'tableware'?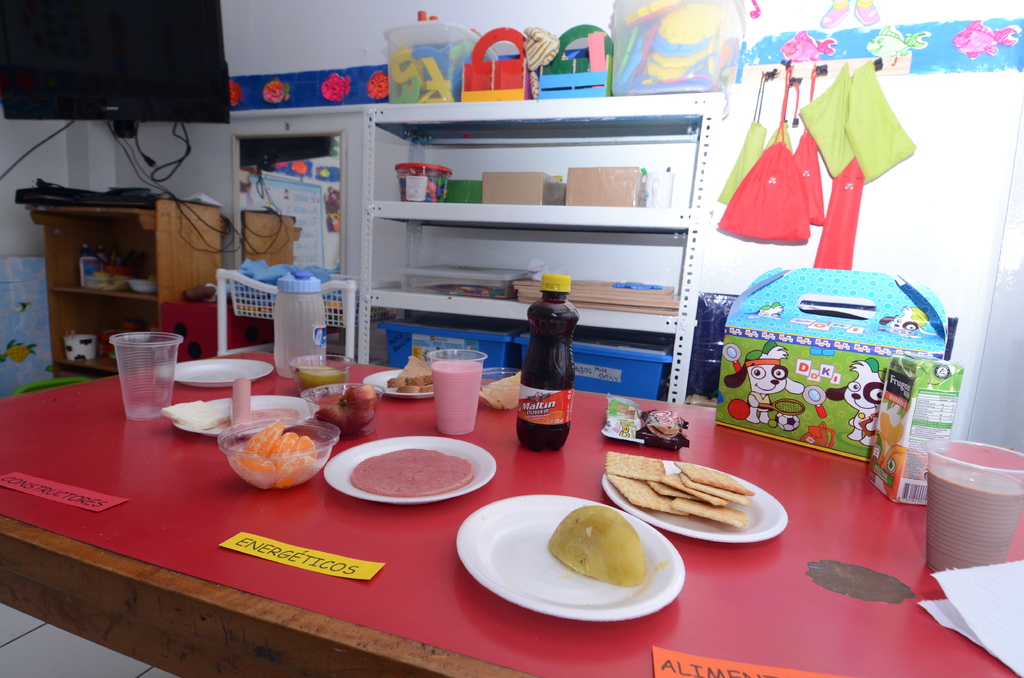
pyautogui.locateOnScreen(292, 345, 346, 387)
